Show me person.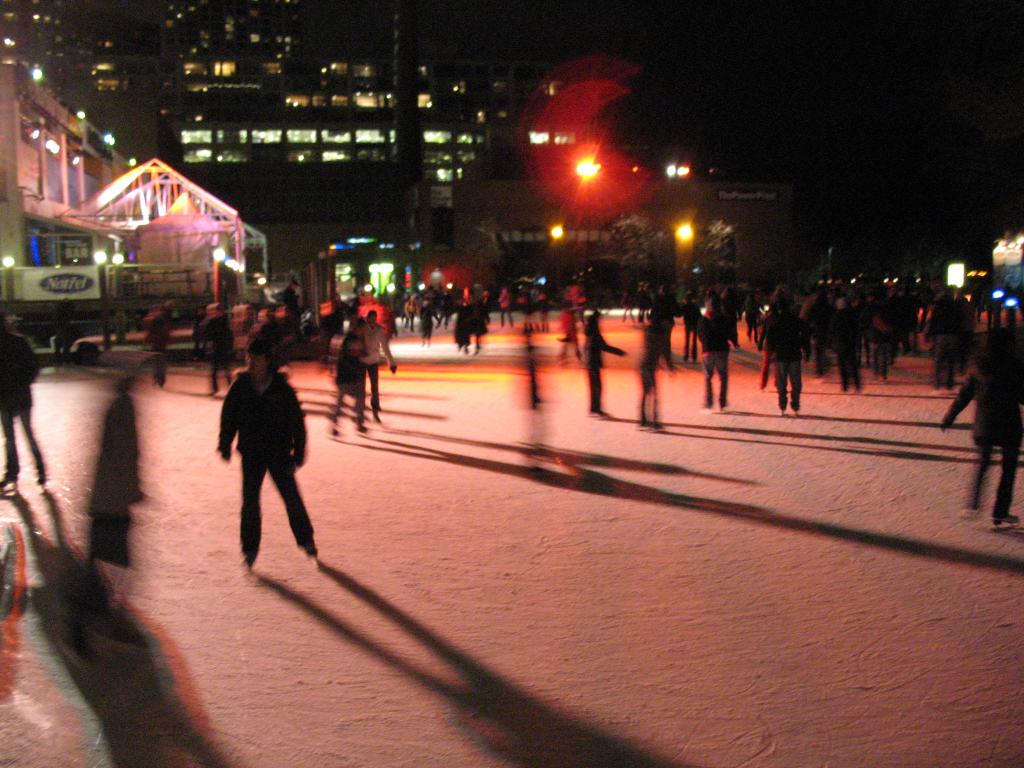
person is here: rect(754, 284, 807, 417).
